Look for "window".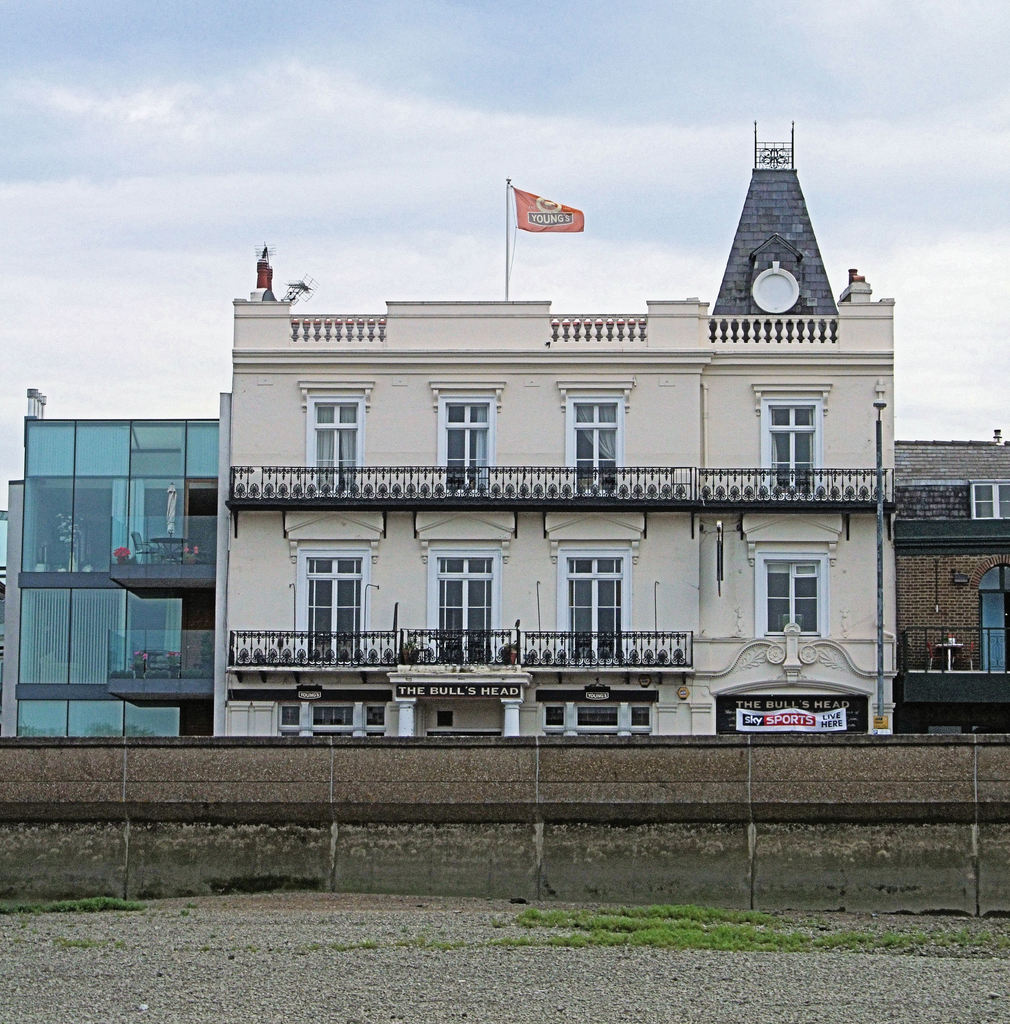
Found: box=[414, 514, 518, 669].
